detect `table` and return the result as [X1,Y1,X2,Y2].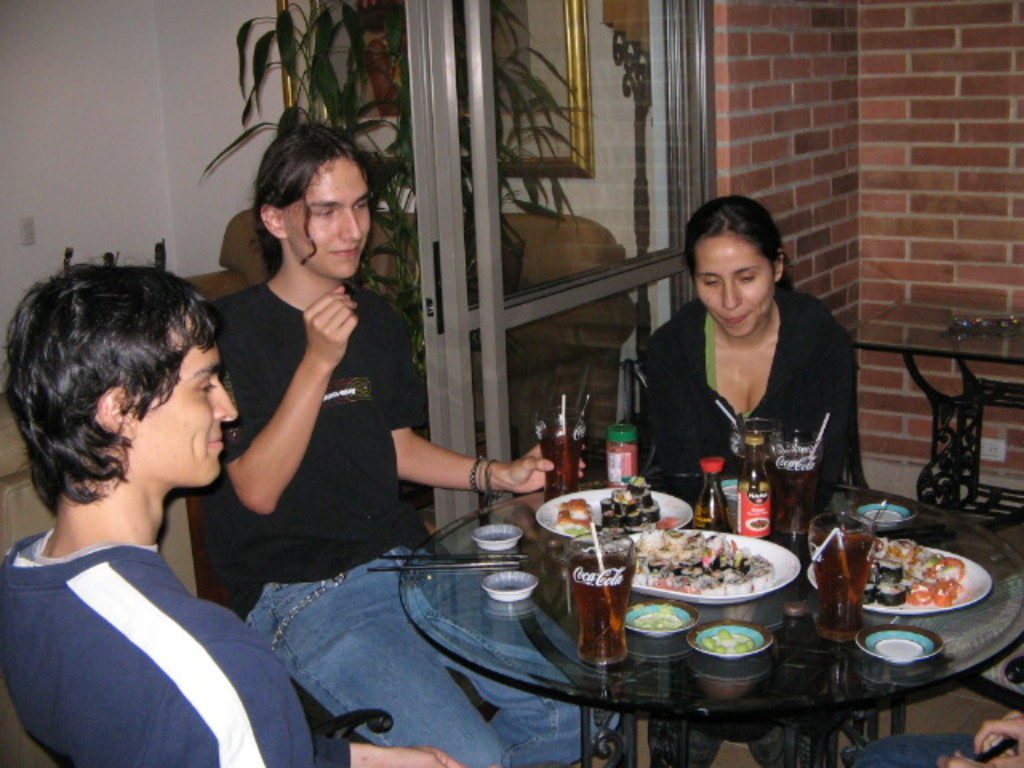
[344,483,974,758].
